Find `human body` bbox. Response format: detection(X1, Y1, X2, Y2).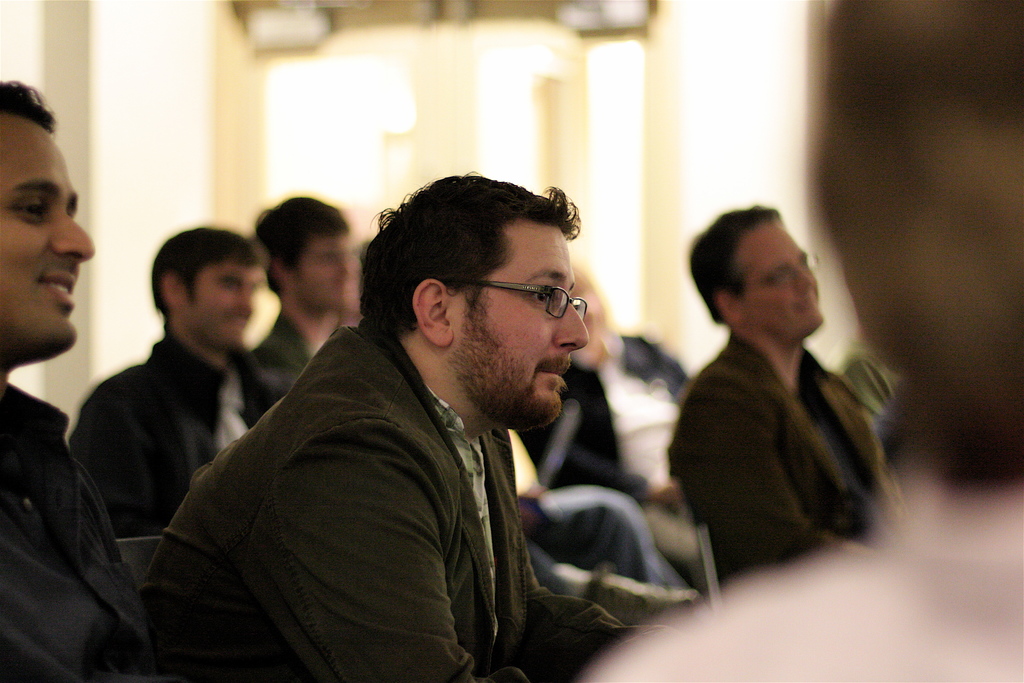
detection(86, 337, 261, 545).
